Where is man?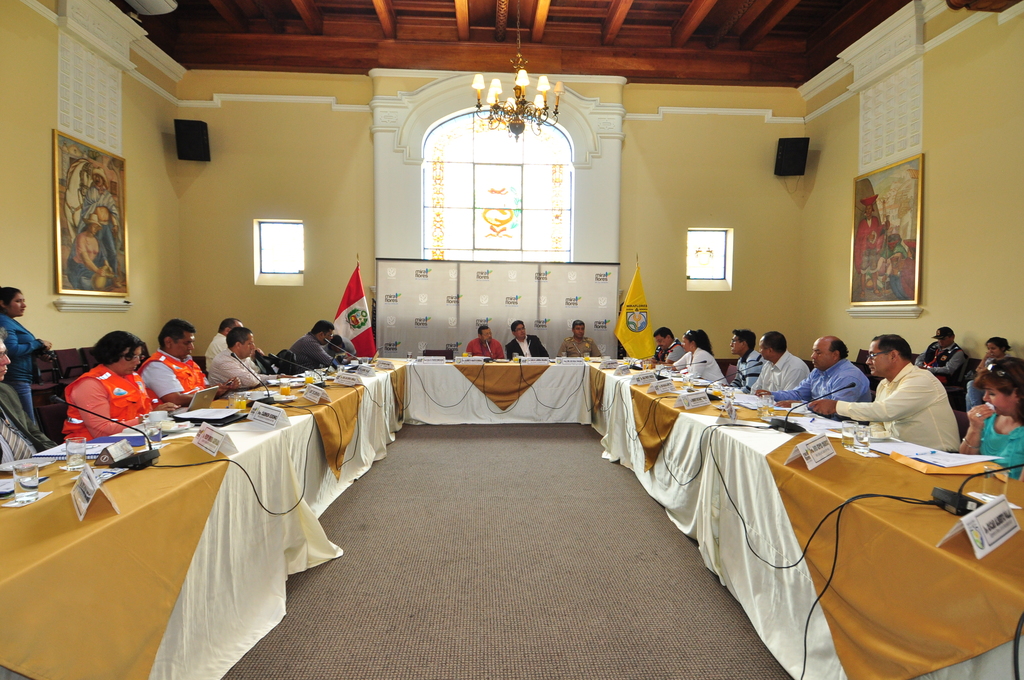
pyautogui.locateOnScreen(750, 330, 806, 395).
